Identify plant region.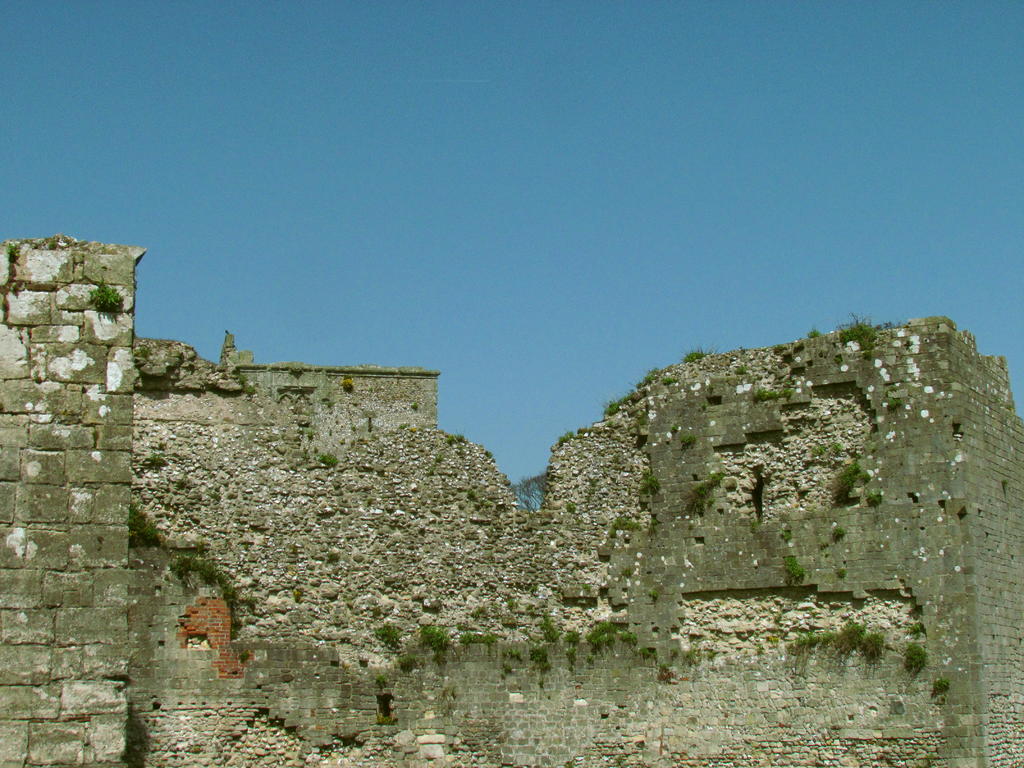
Region: (left=878, top=311, right=900, bottom=328).
